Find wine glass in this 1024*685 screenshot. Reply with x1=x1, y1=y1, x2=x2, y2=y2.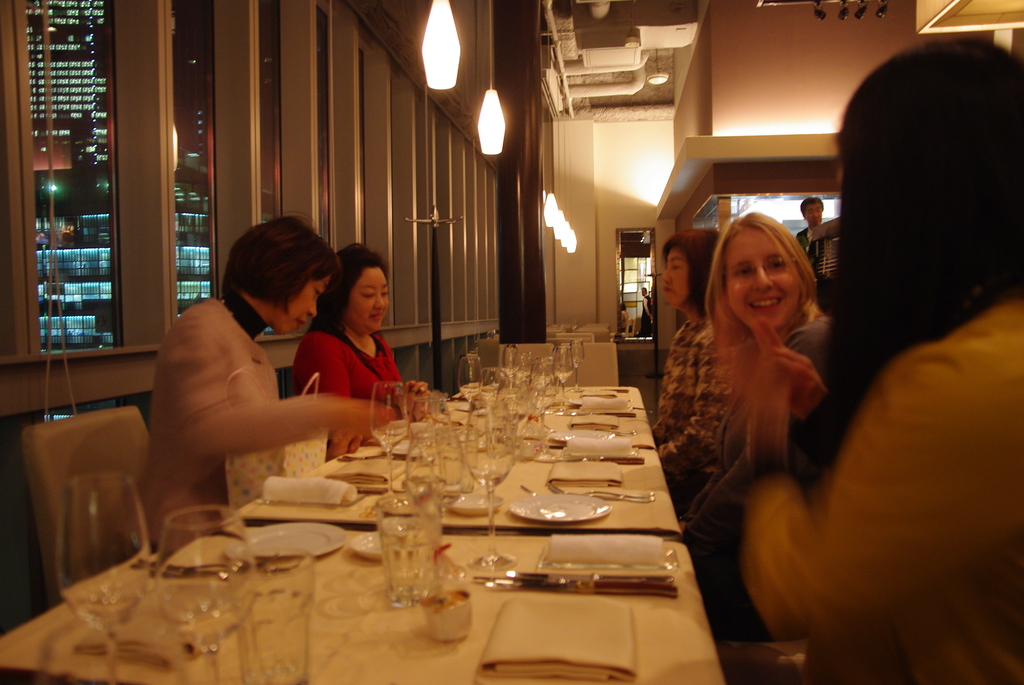
x1=366, y1=382, x2=407, y2=485.
